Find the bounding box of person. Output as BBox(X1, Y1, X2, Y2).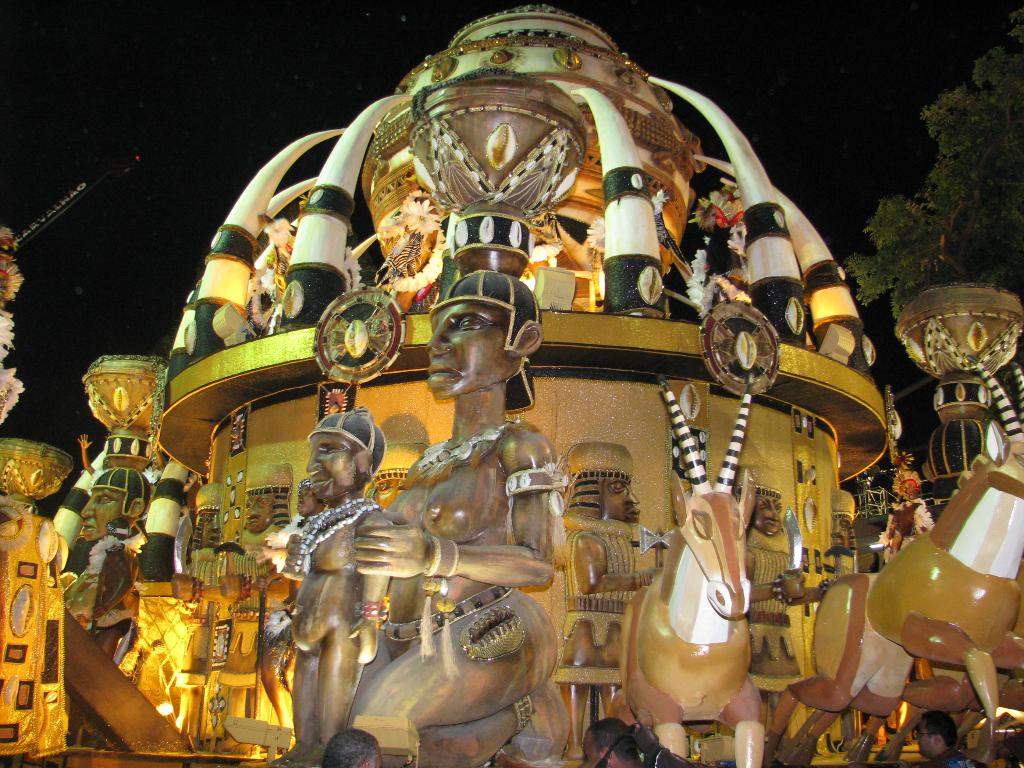
BBox(821, 490, 852, 753).
